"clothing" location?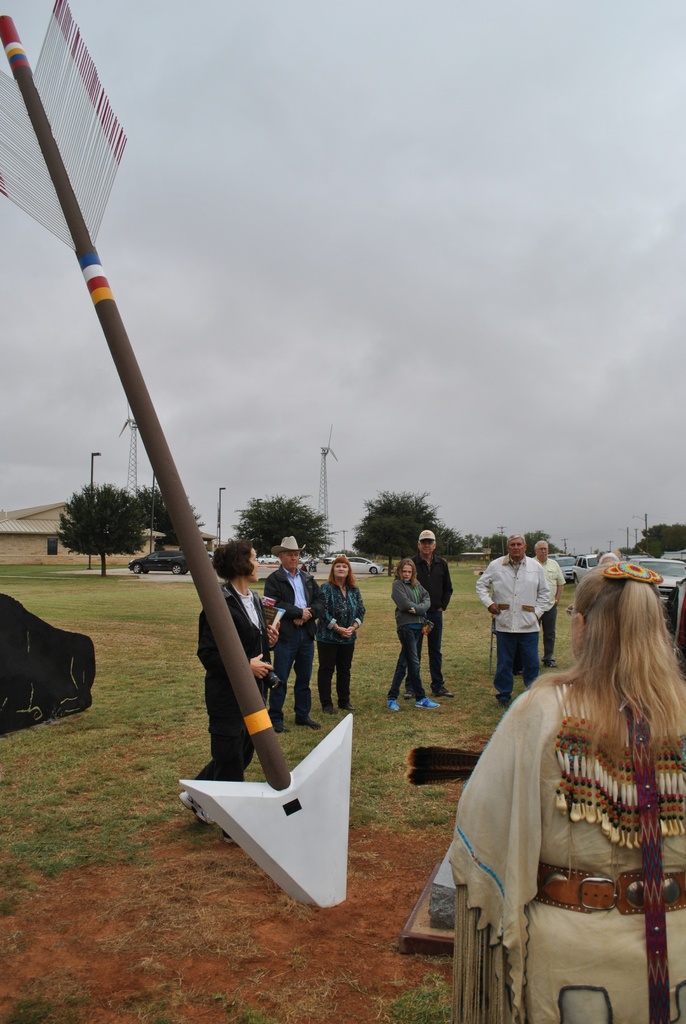
select_region(535, 549, 568, 667)
